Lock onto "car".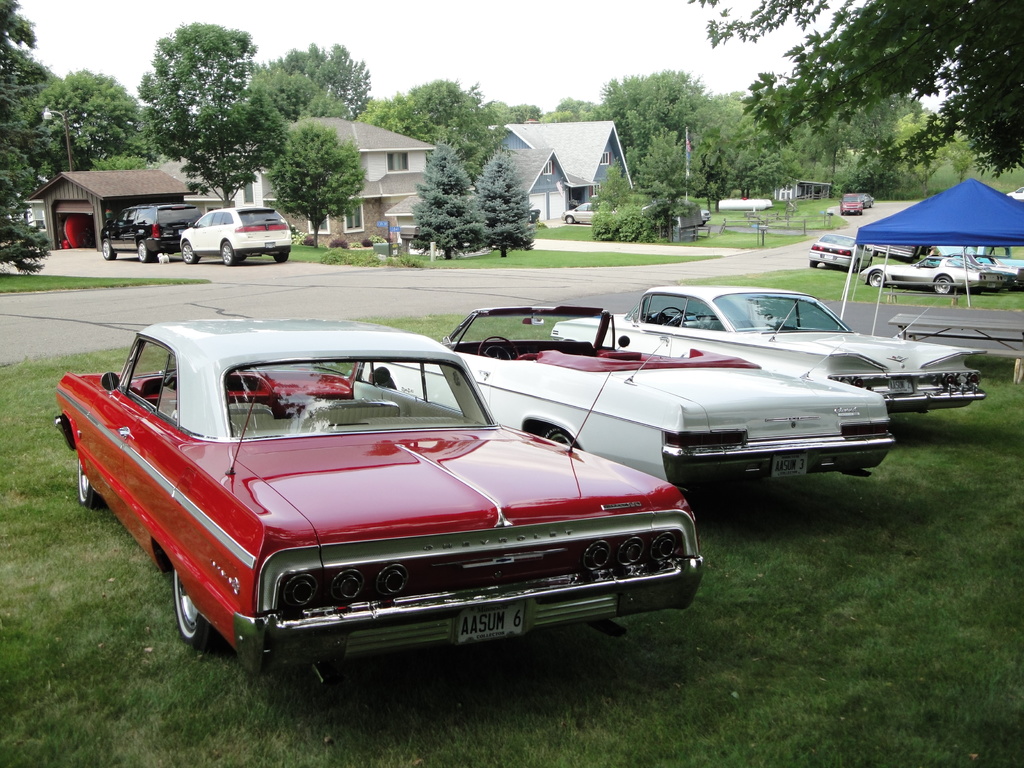
Locked: BBox(181, 204, 291, 264).
